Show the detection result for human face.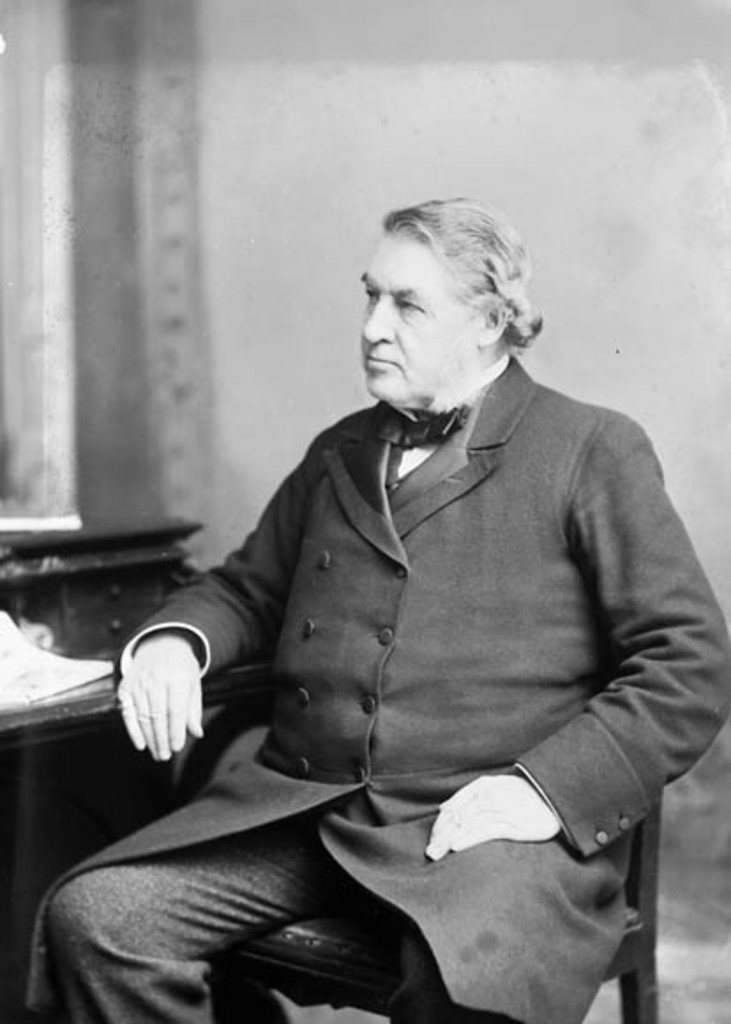
box=[357, 231, 480, 399].
